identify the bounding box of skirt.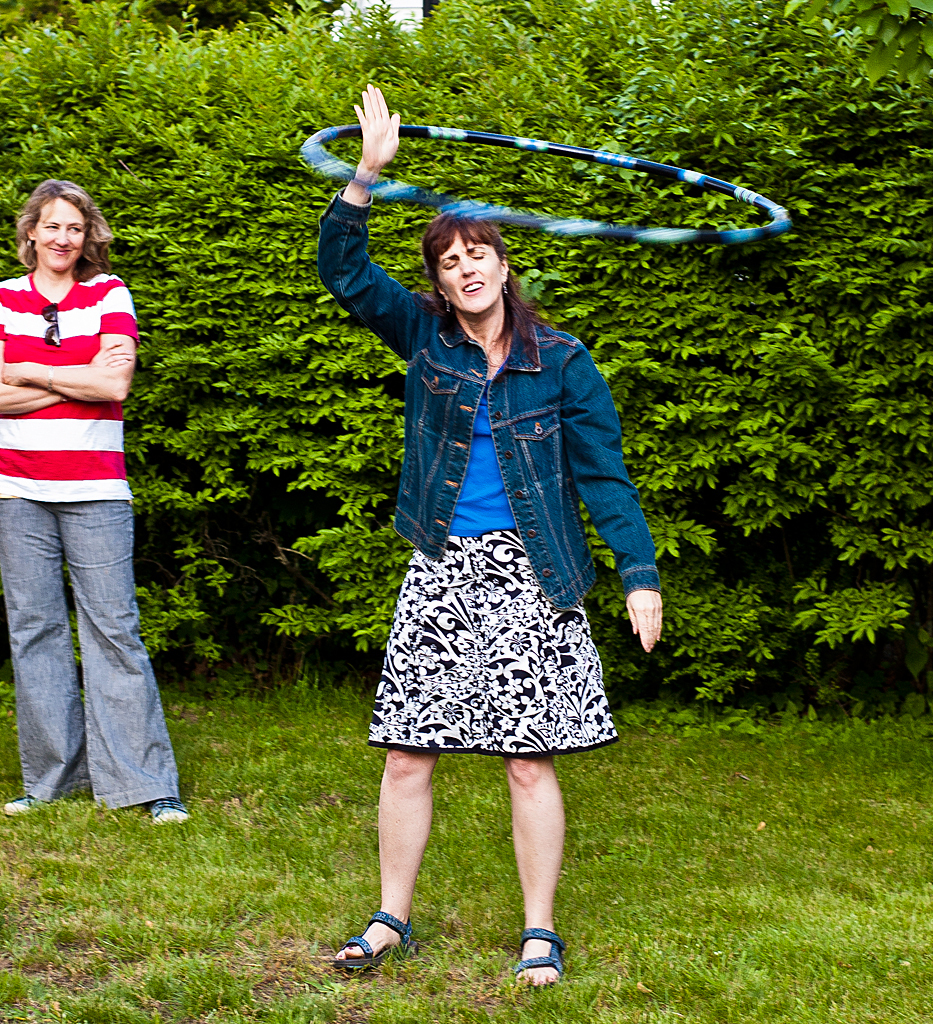
pyautogui.locateOnScreen(366, 533, 622, 760).
